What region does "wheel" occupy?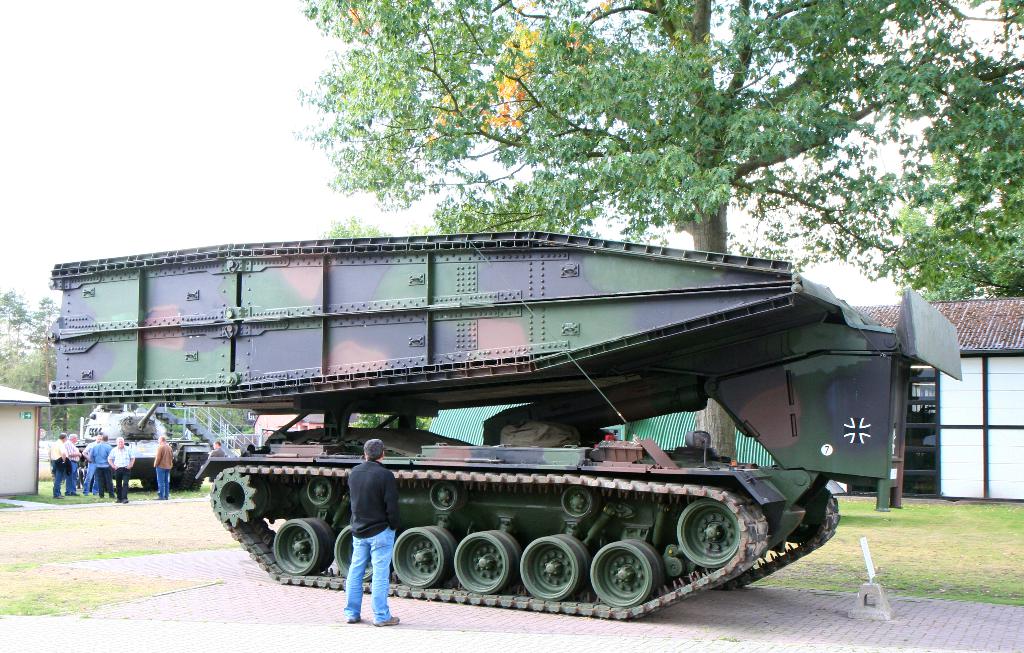
517:534:596:601.
